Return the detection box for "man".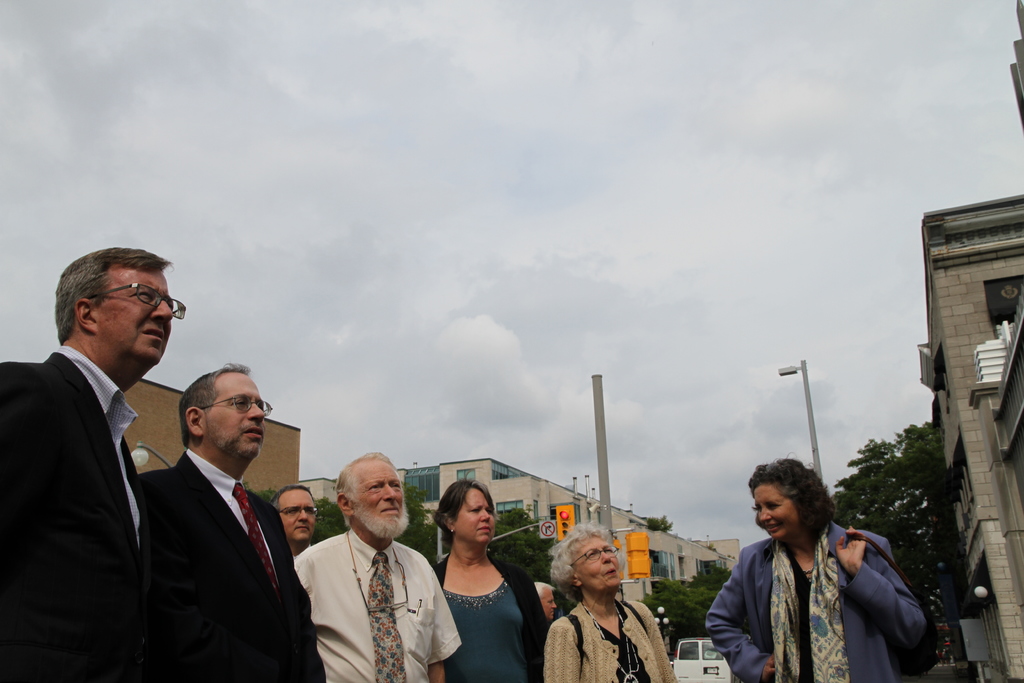
[0,245,186,682].
